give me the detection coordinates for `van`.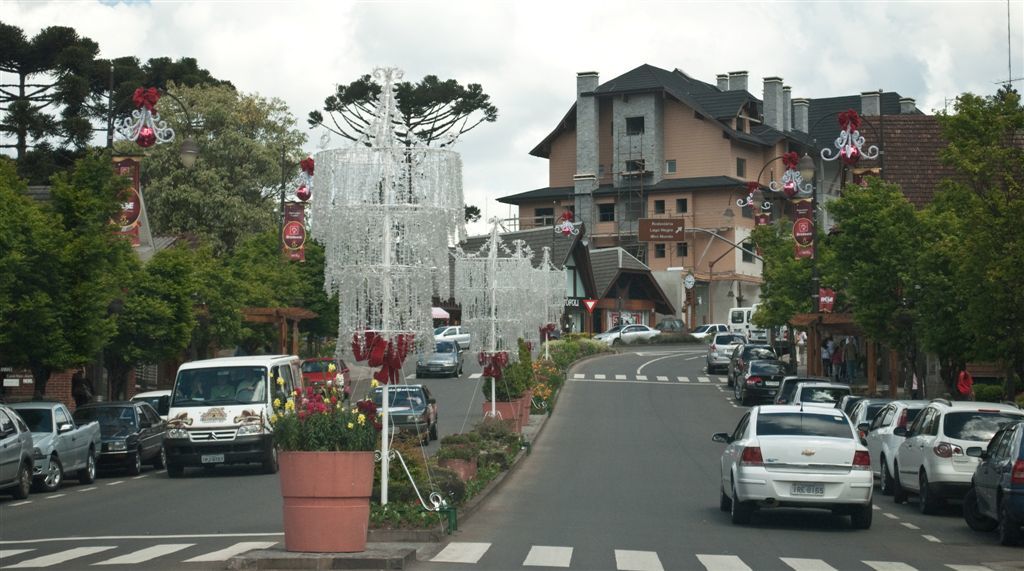
l=727, t=303, r=772, b=344.
